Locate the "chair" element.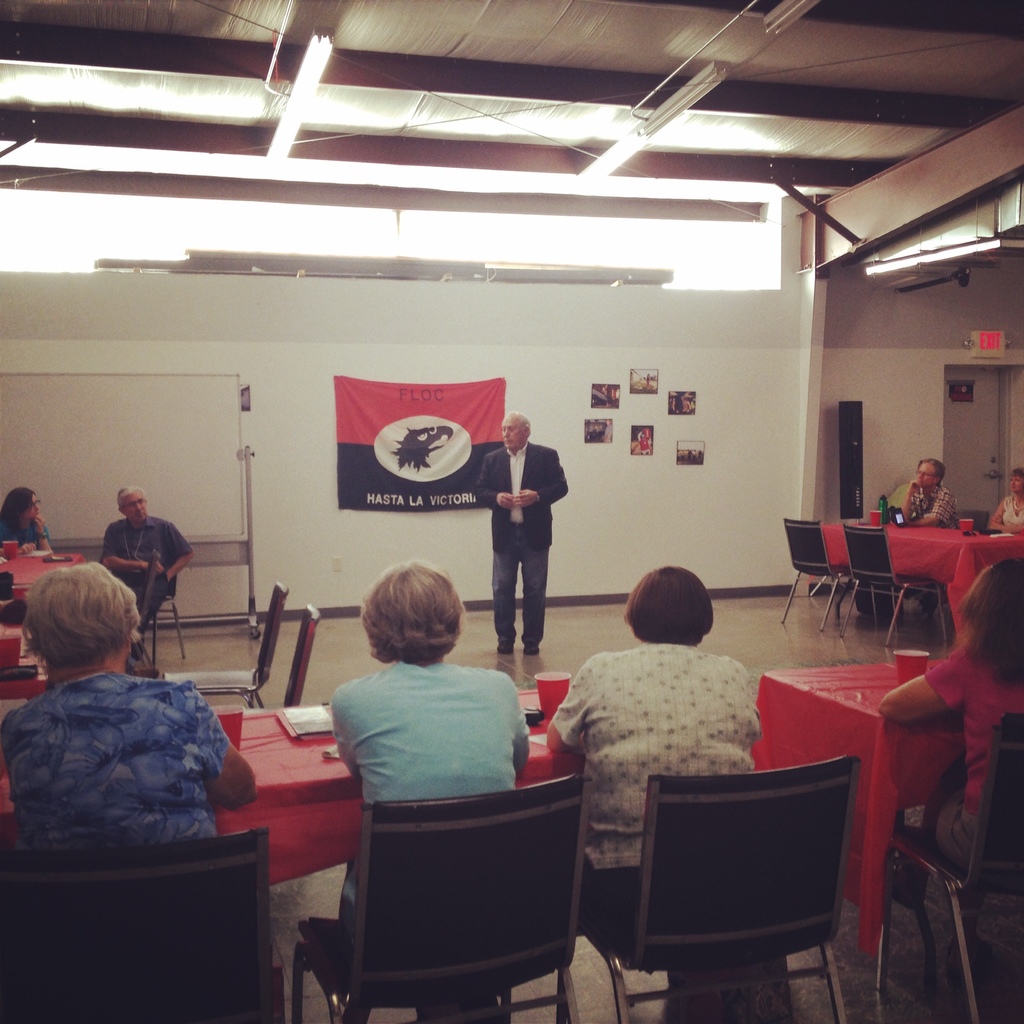
Element bbox: [left=125, top=557, right=162, bottom=662].
